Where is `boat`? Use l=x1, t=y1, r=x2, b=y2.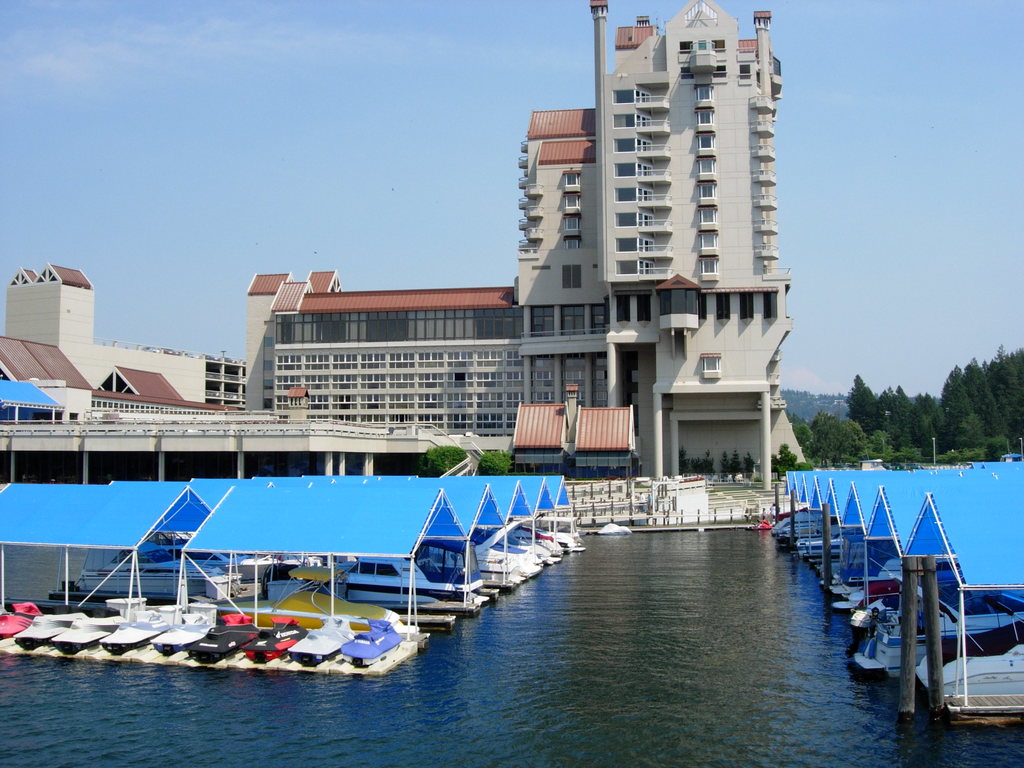
l=23, t=614, r=72, b=643.
